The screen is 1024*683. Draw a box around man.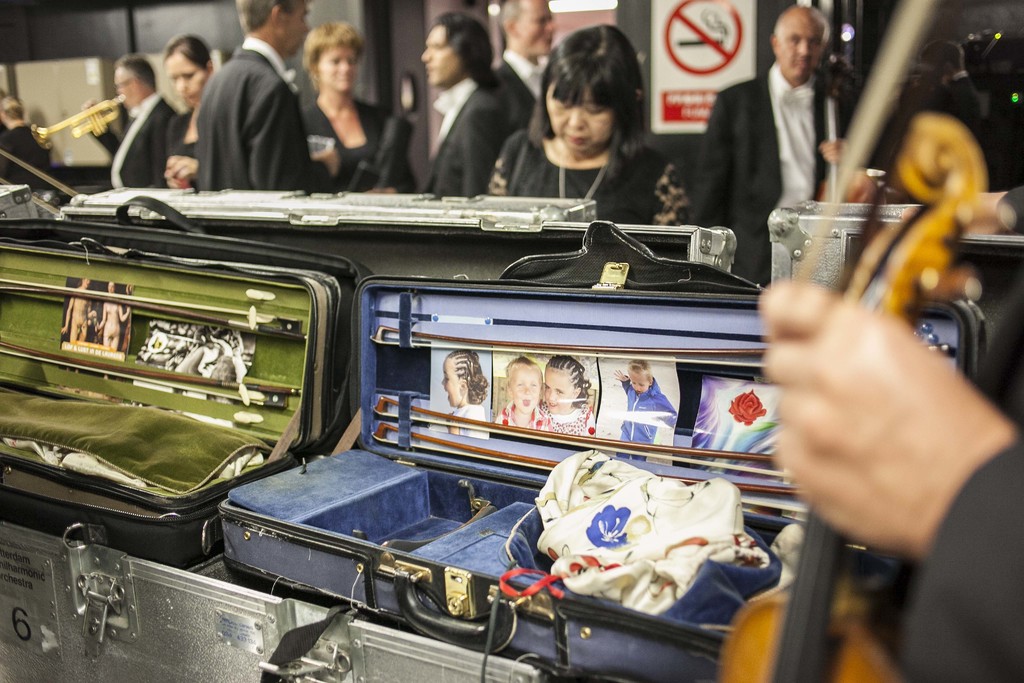
Rect(415, 8, 511, 195).
